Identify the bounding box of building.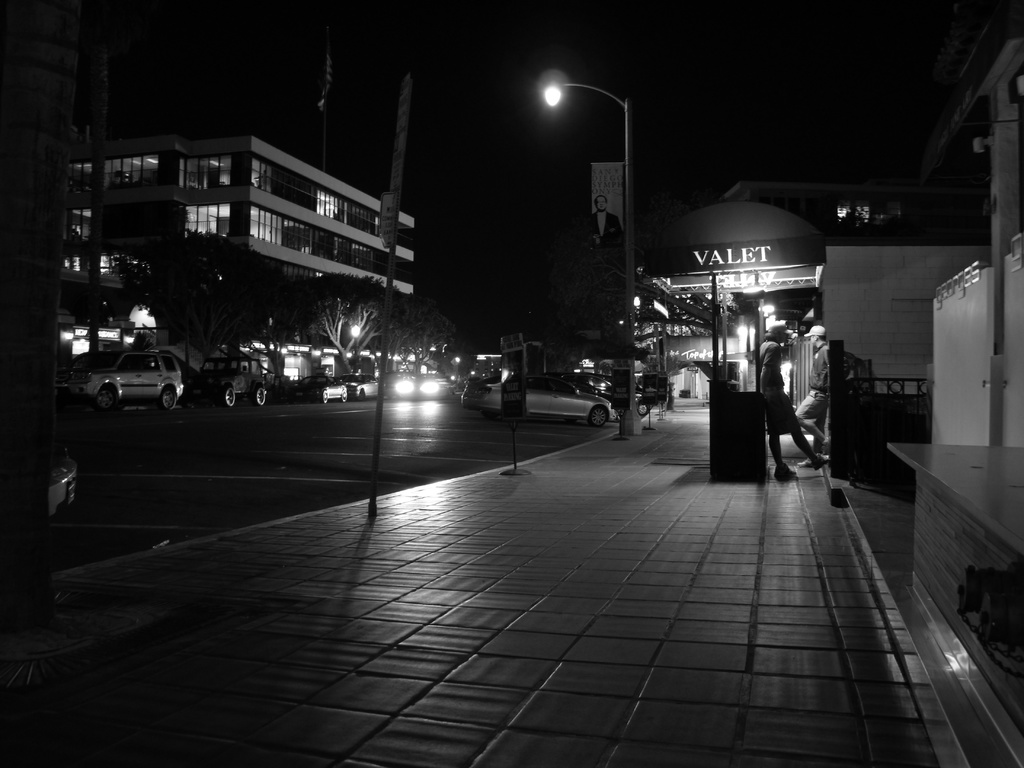
rect(723, 181, 977, 241).
